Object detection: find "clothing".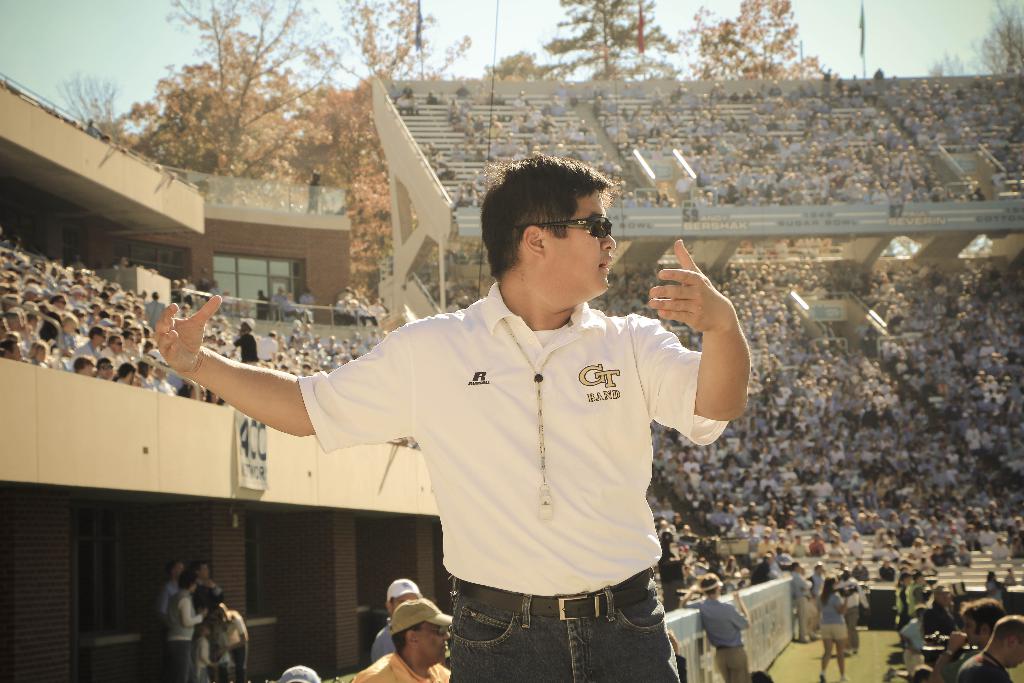
(830, 579, 867, 650).
